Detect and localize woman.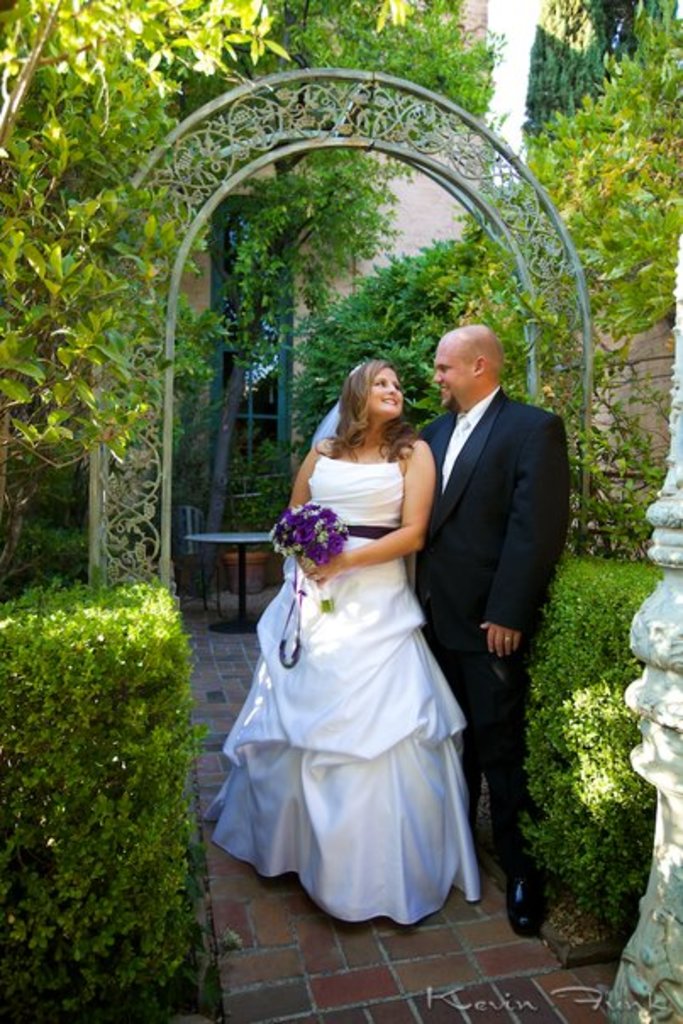
Localized at <box>198,358,483,929</box>.
